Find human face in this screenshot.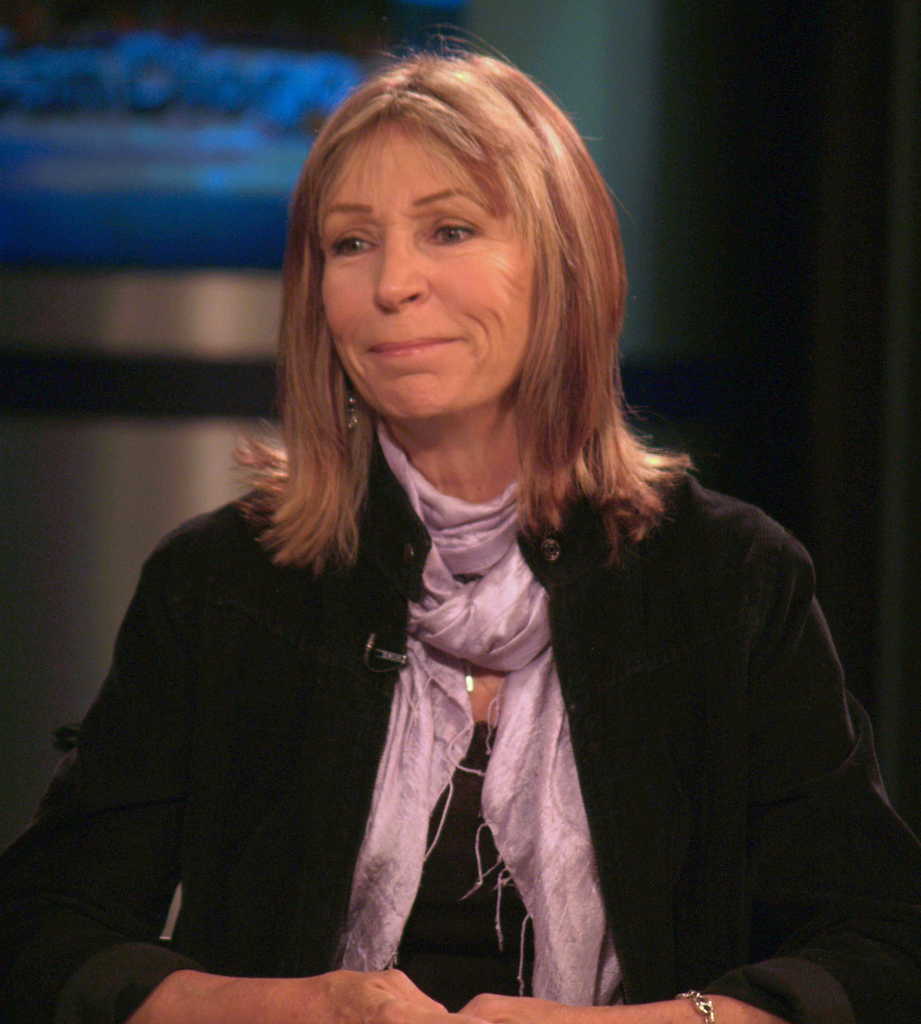
The bounding box for human face is x1=314, y1=106, x2=539, y2=417.
